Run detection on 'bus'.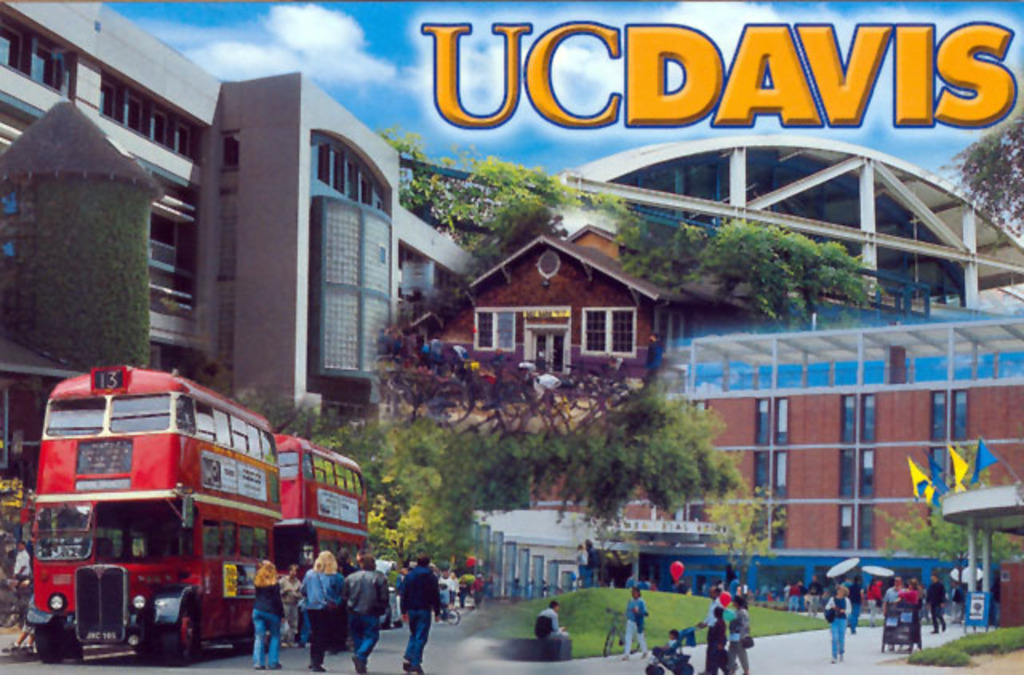
Result: [13, 360, 286, 665].
